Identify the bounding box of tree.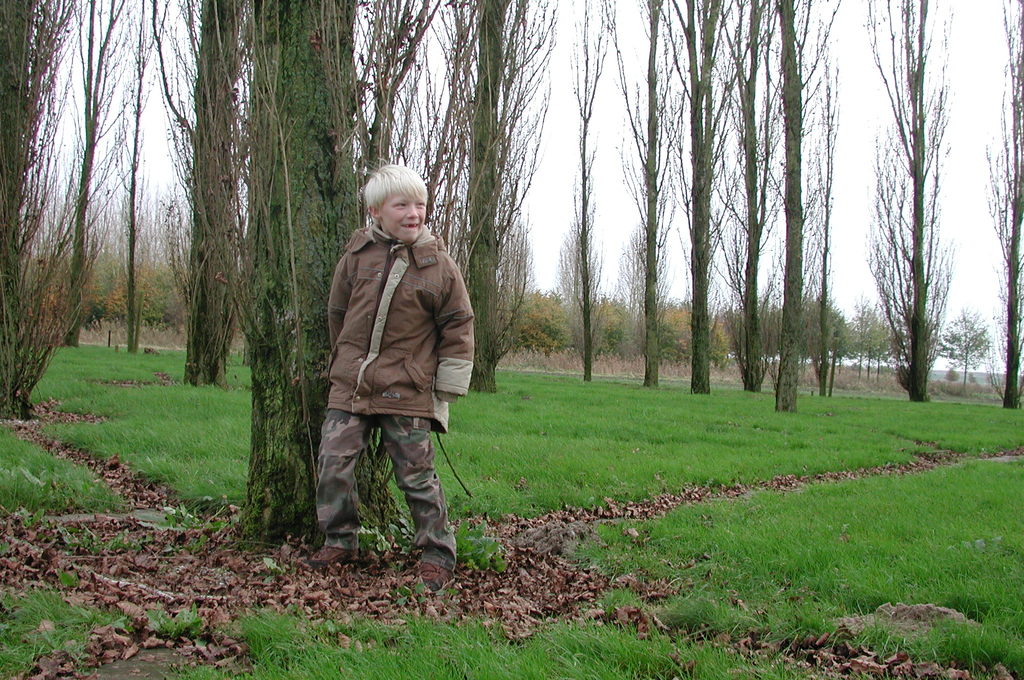
box(0, 0, 96, 414).
